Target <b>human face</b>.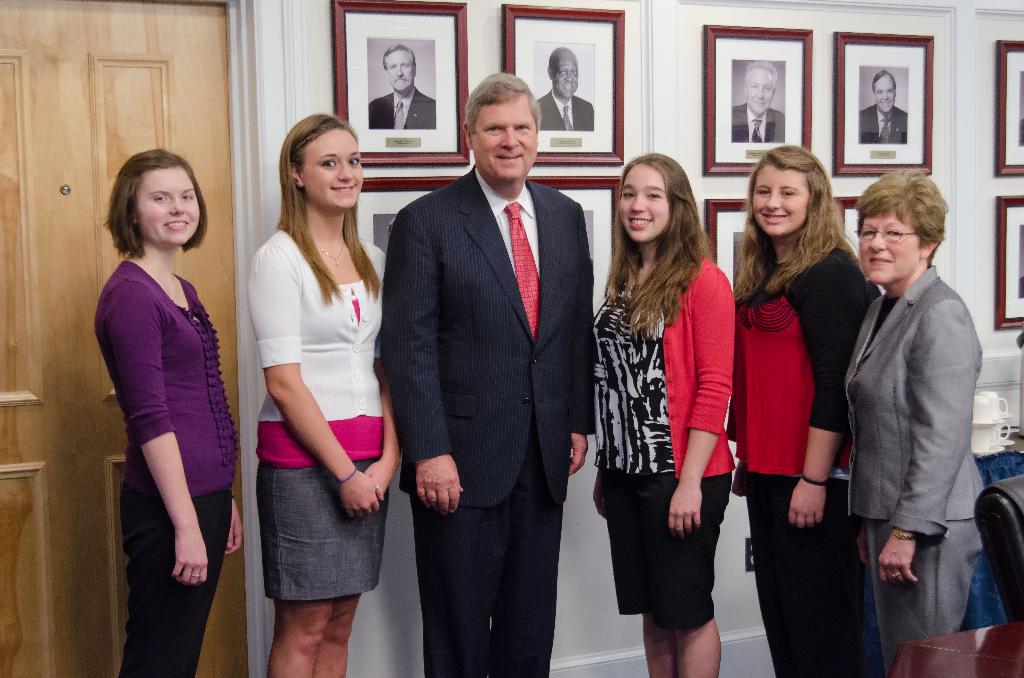
Target region: <box>552,58,579,99</box>.
